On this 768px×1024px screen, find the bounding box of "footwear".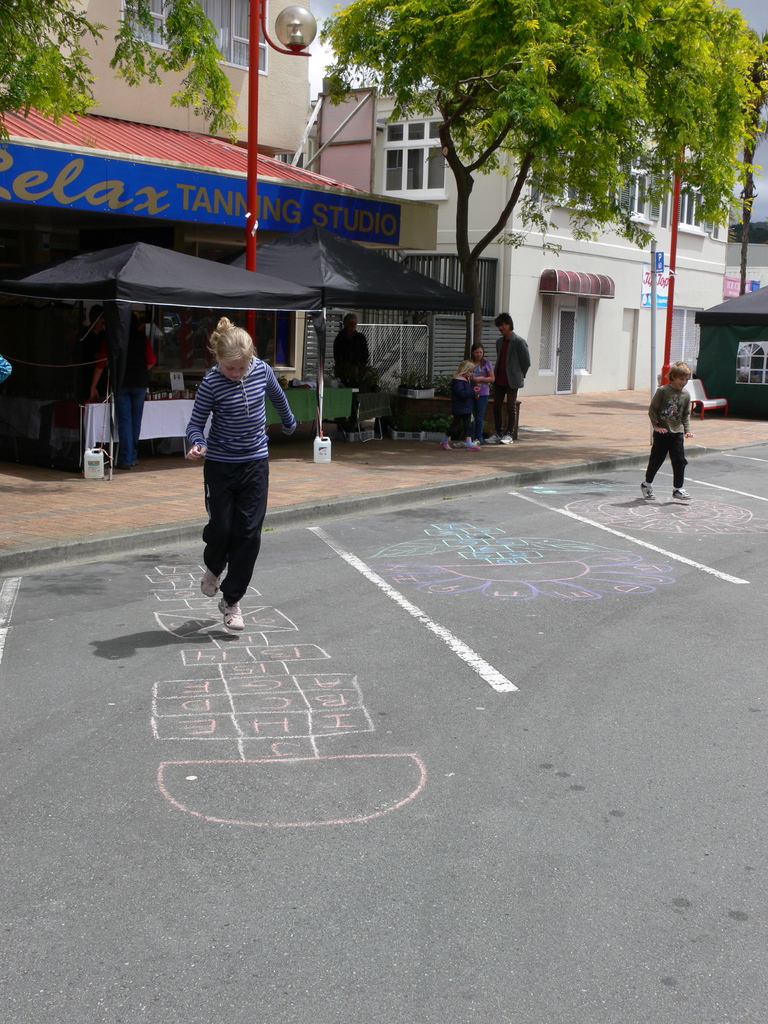
Bounding box: x1=499, y1=436, x2=520, y2=447.
